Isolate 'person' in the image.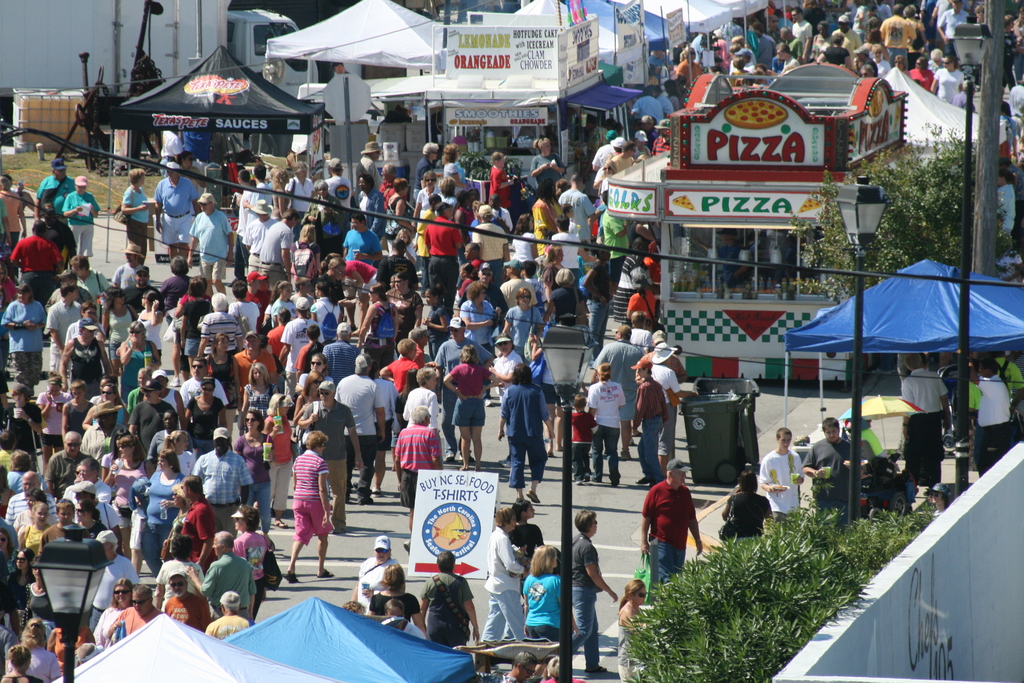
Isolated region: box(518, 547, 568, 664).
